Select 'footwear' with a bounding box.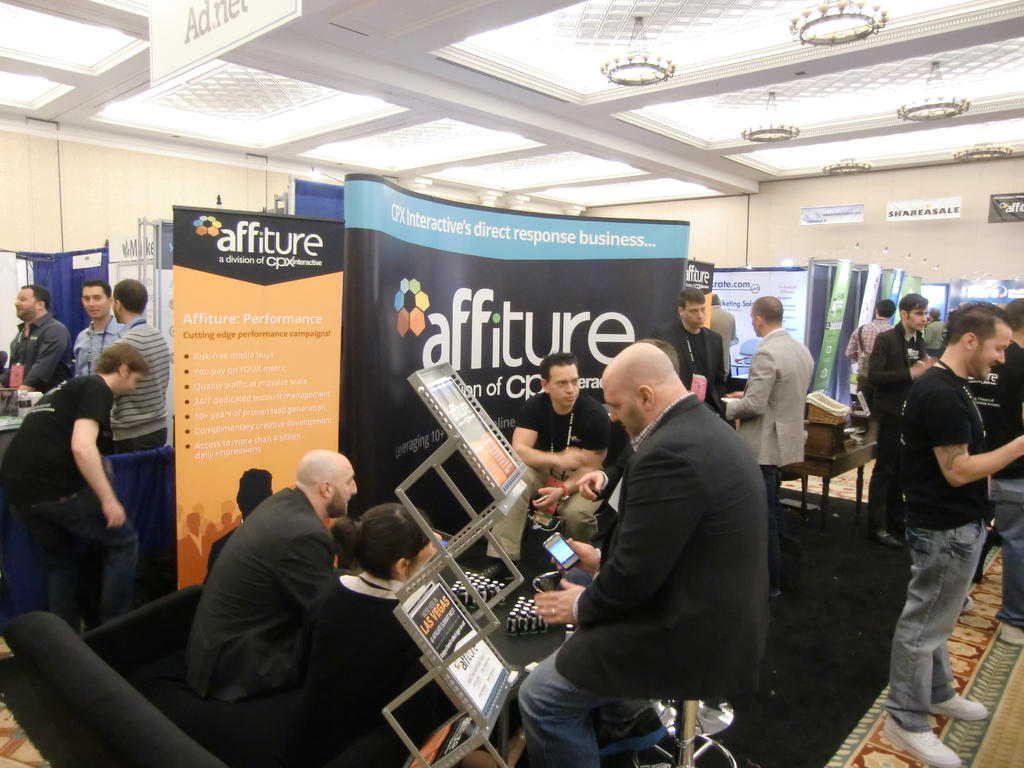
[left=955, top=591, right=979, bottom=615].
